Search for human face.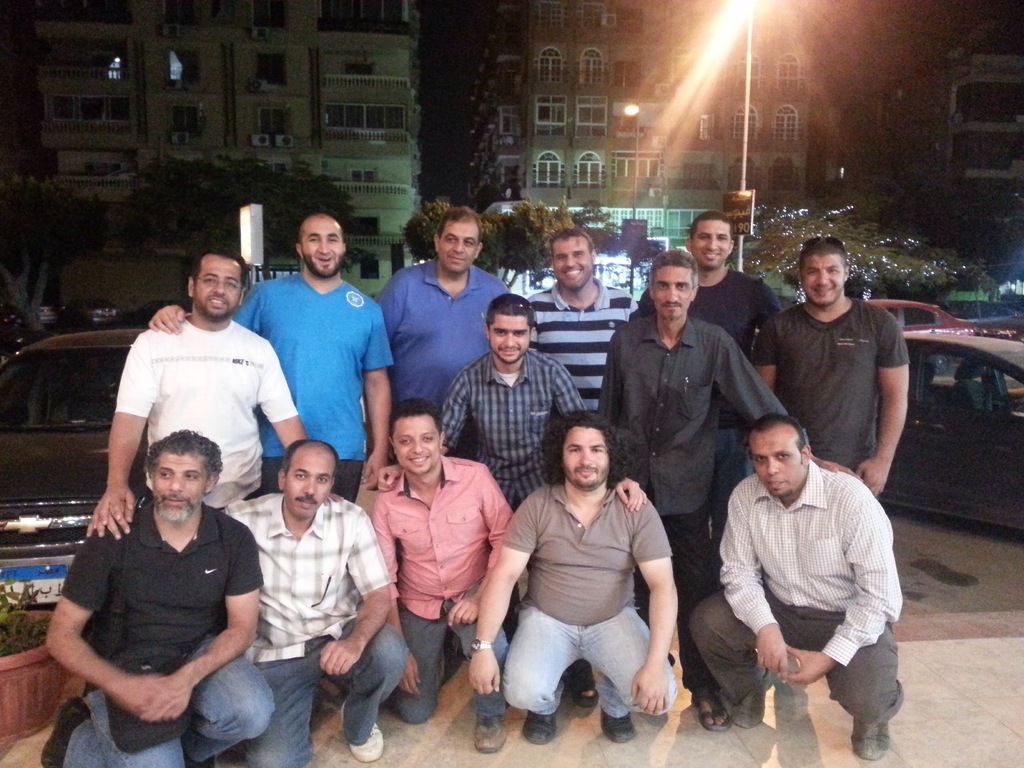
Found at 650/268/696/322.
